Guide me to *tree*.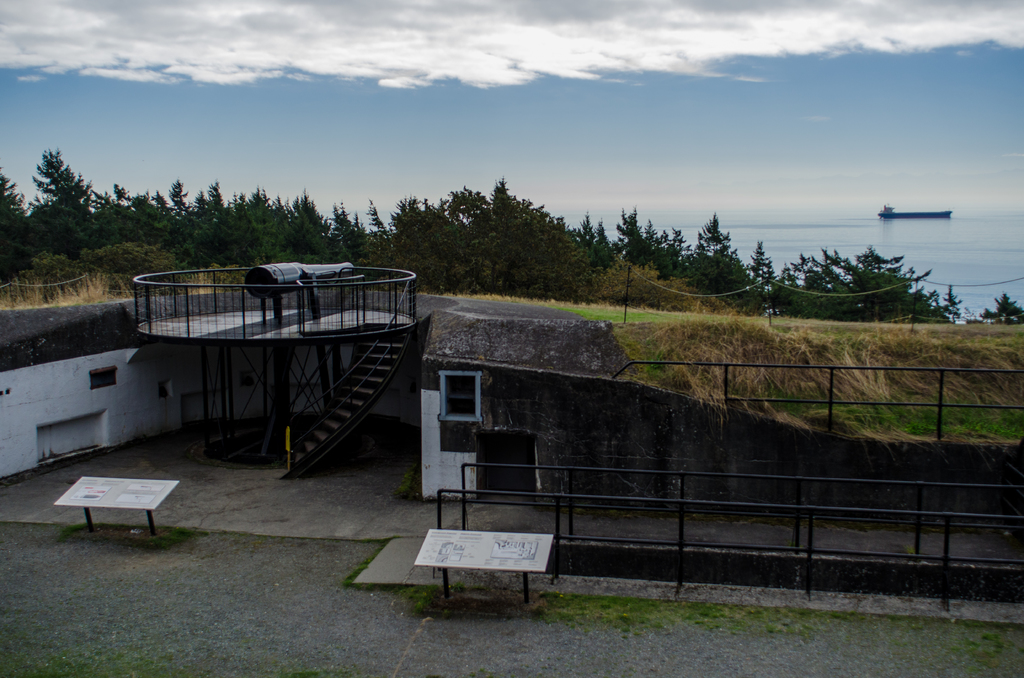
Guidance: (x1=941, y1=284, x2=965, y2=316).
